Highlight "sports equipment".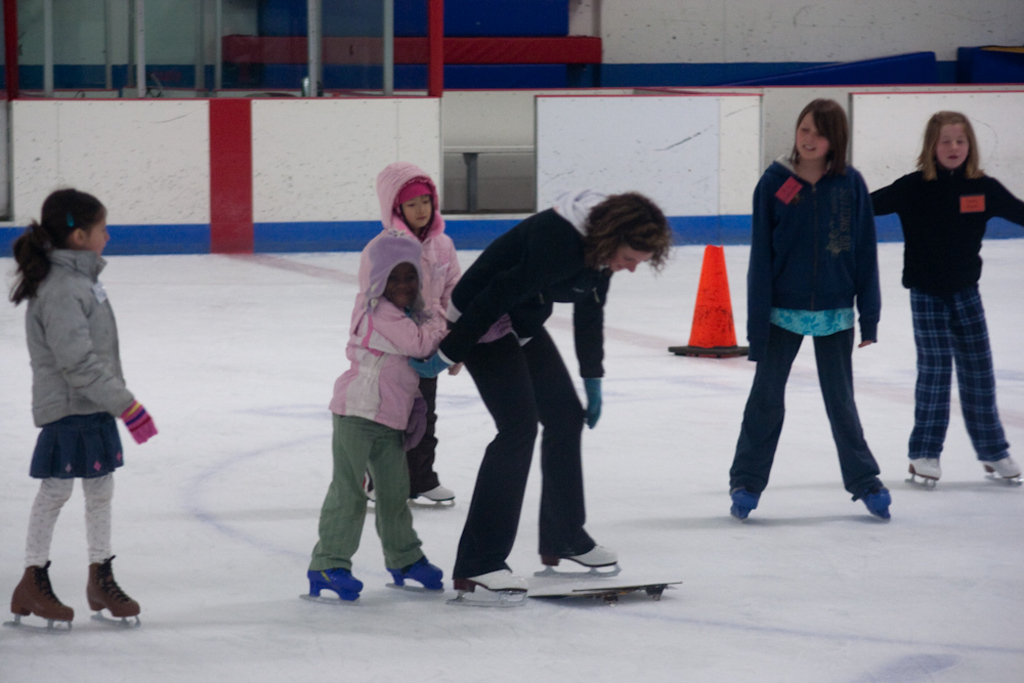
Highlighted region: BBox(853, 485, 889, 526).
